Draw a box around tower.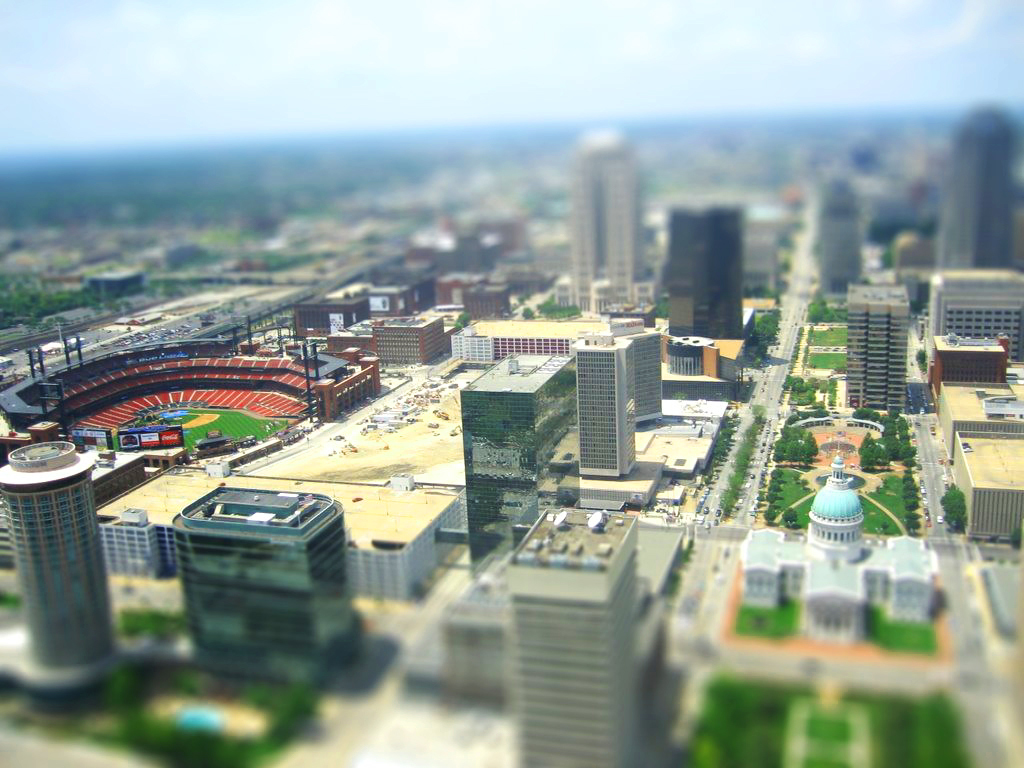
detection(466, 354, 588, 571).
